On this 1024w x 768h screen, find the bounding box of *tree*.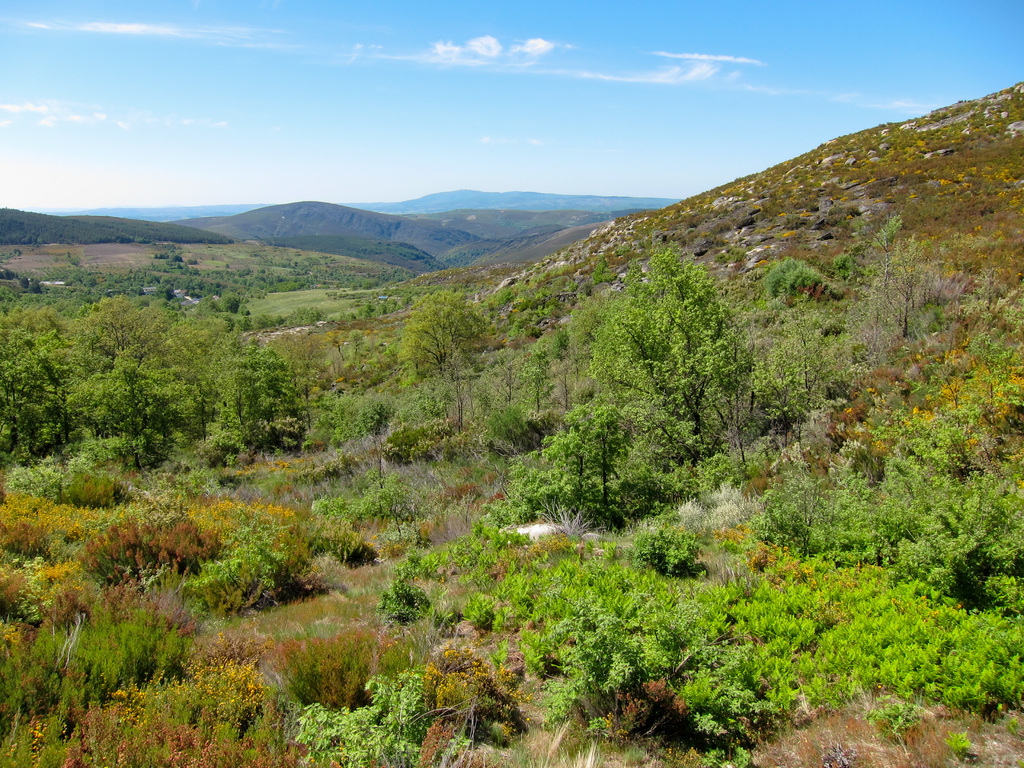
Bounding box: <region>591, 238, 777, 491</region>.
